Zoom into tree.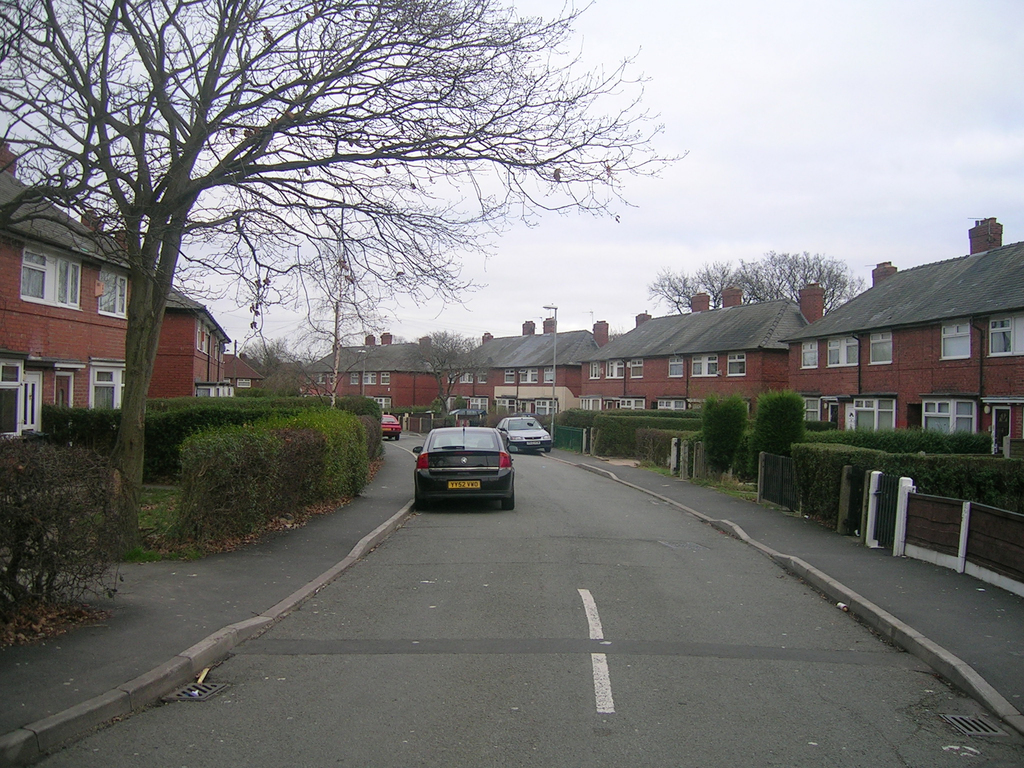
Zoom target: 732/246/867/315.
